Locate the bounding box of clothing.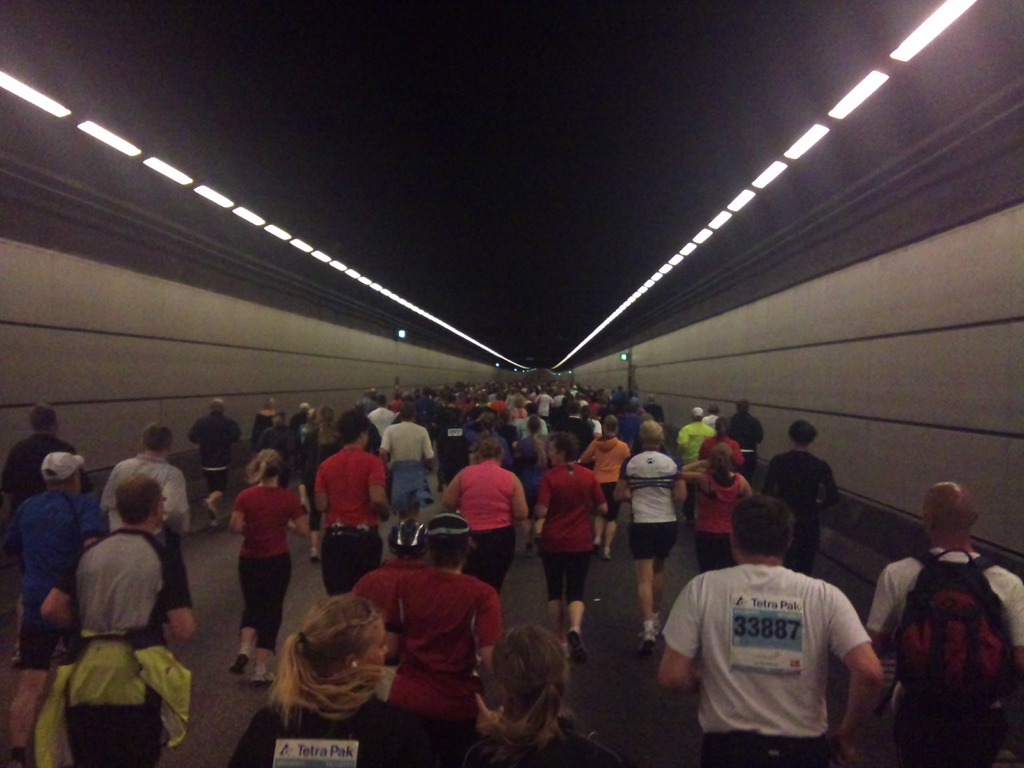
Bounding box: <bbox>438, 458, 518, 579</bbox>.
